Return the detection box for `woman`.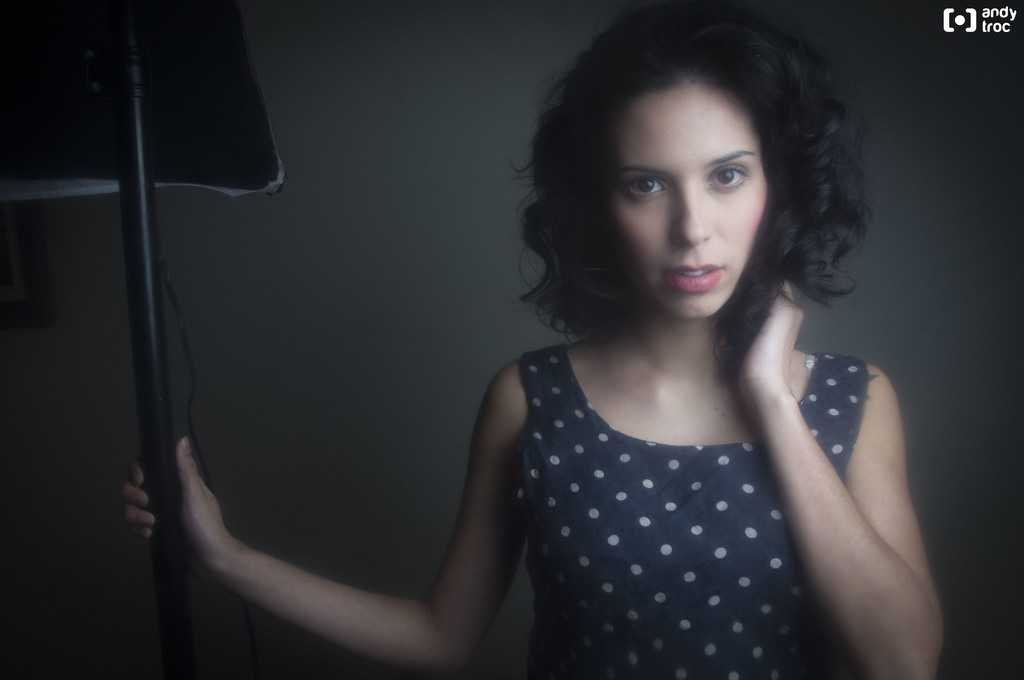
[230, 0, 847, 679].
